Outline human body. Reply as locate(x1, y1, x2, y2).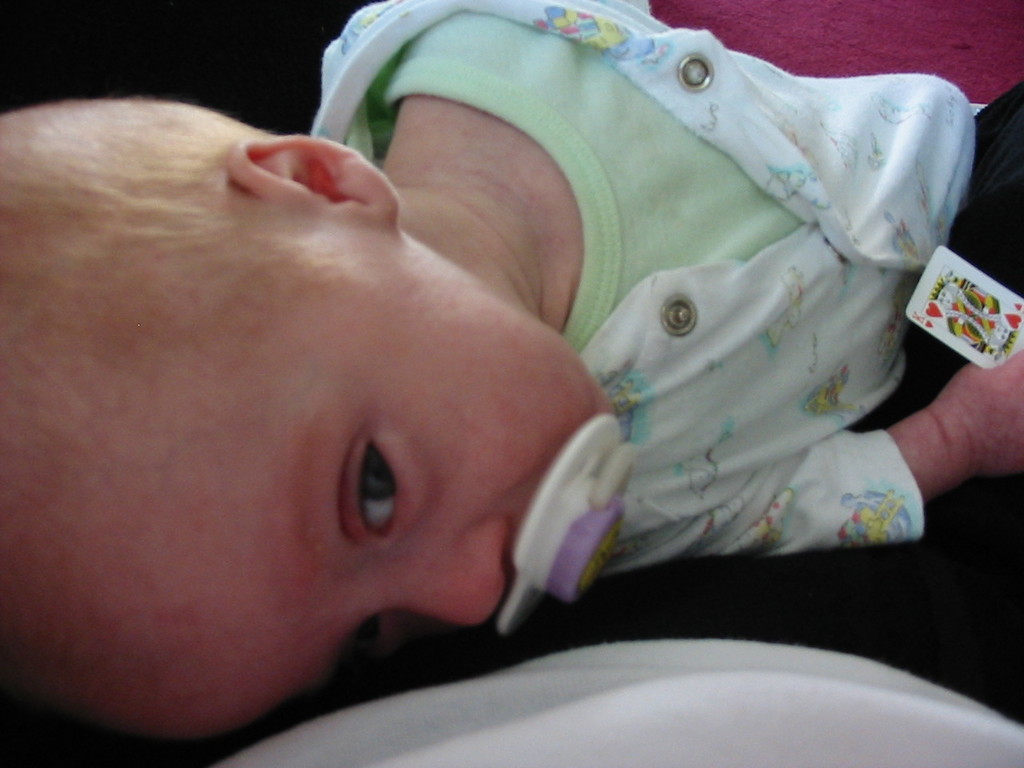
locate(45, 0, 965, 739).
